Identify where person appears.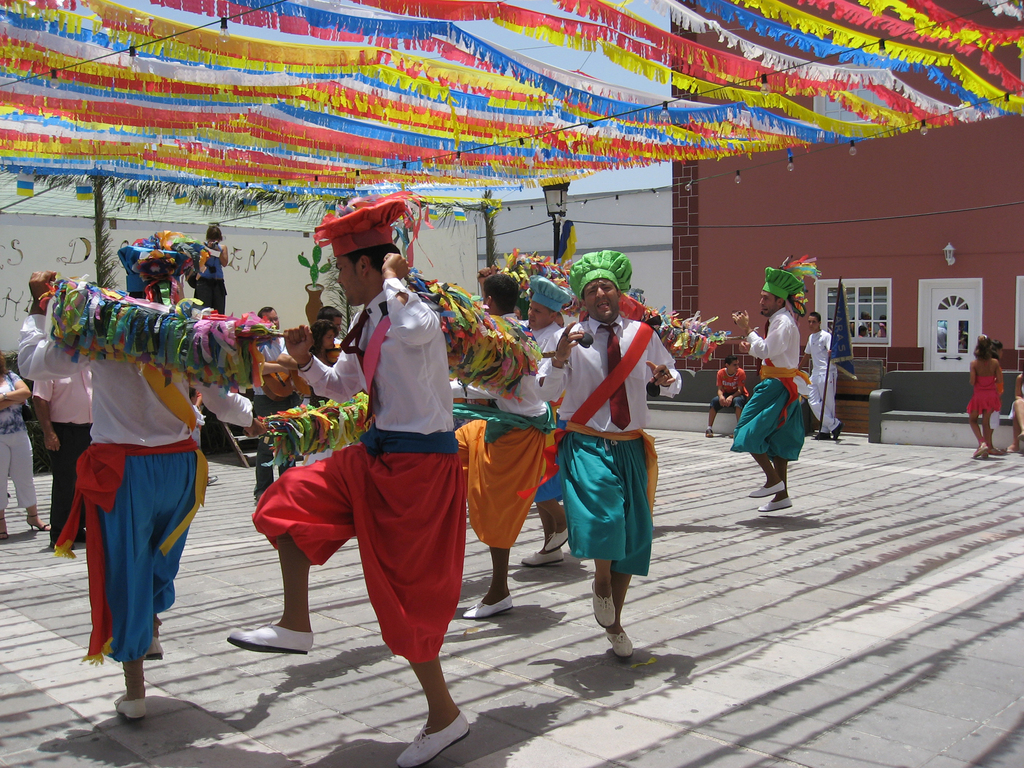
Appears at (524,250,687,651).
